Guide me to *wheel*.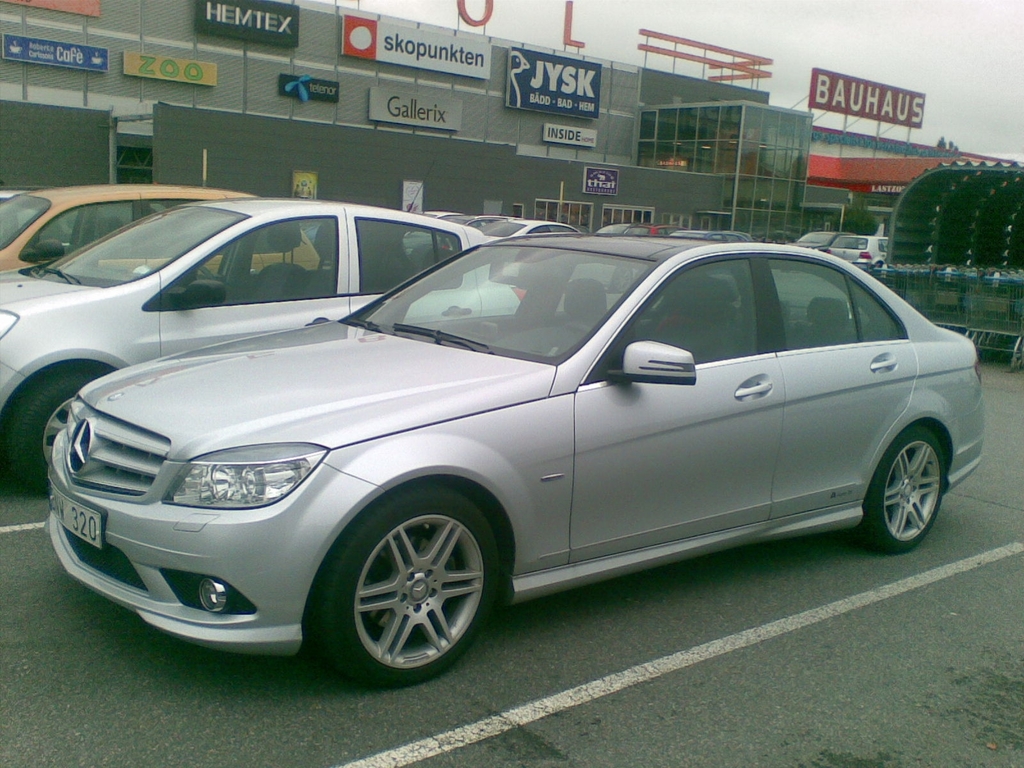
Guidance: 564, 319, 593, 337.
